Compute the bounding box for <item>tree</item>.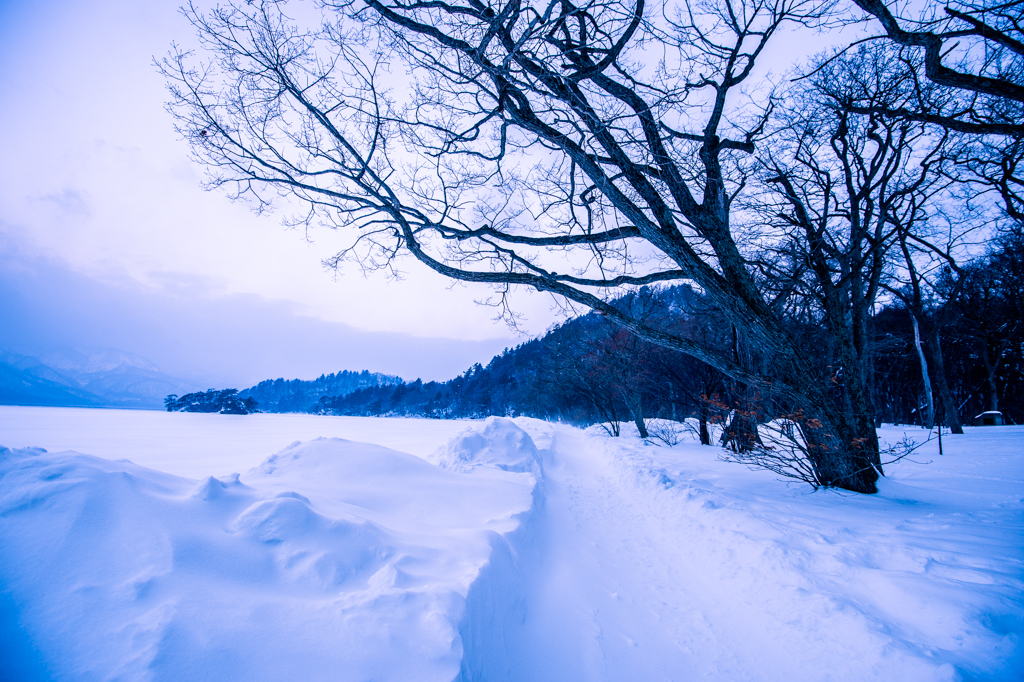
{"x1": 686, "y1": 308, "x2": 752, "y2": 453}.
